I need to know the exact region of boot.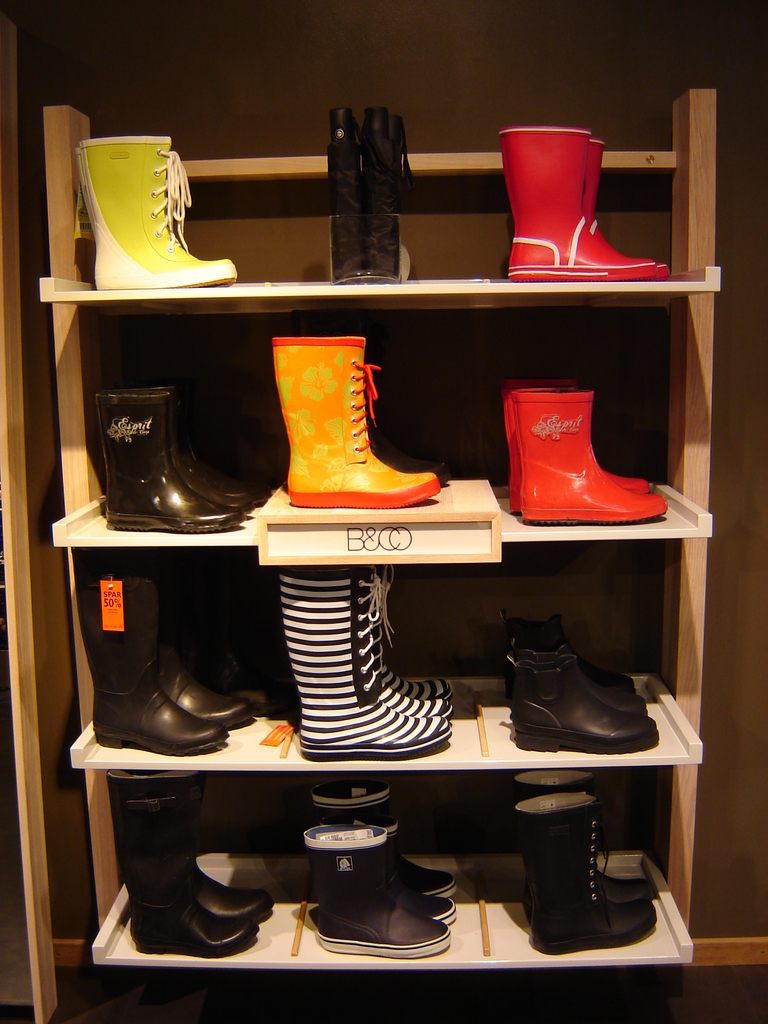
Region: x1=168 y1=385 x2=254 y2=513.
